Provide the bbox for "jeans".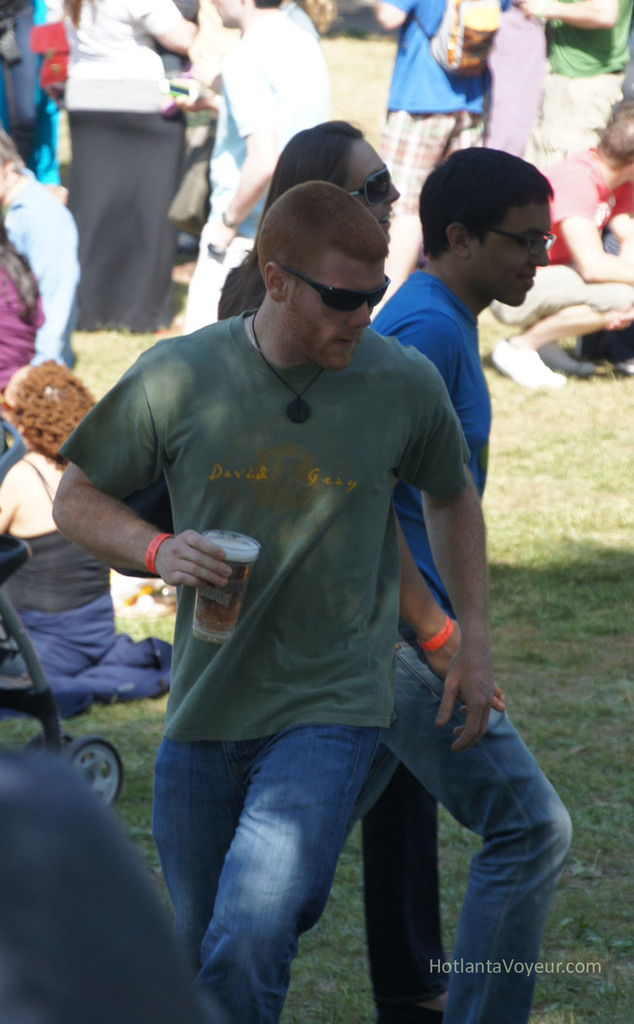
(145, 732, 391, 1023).
